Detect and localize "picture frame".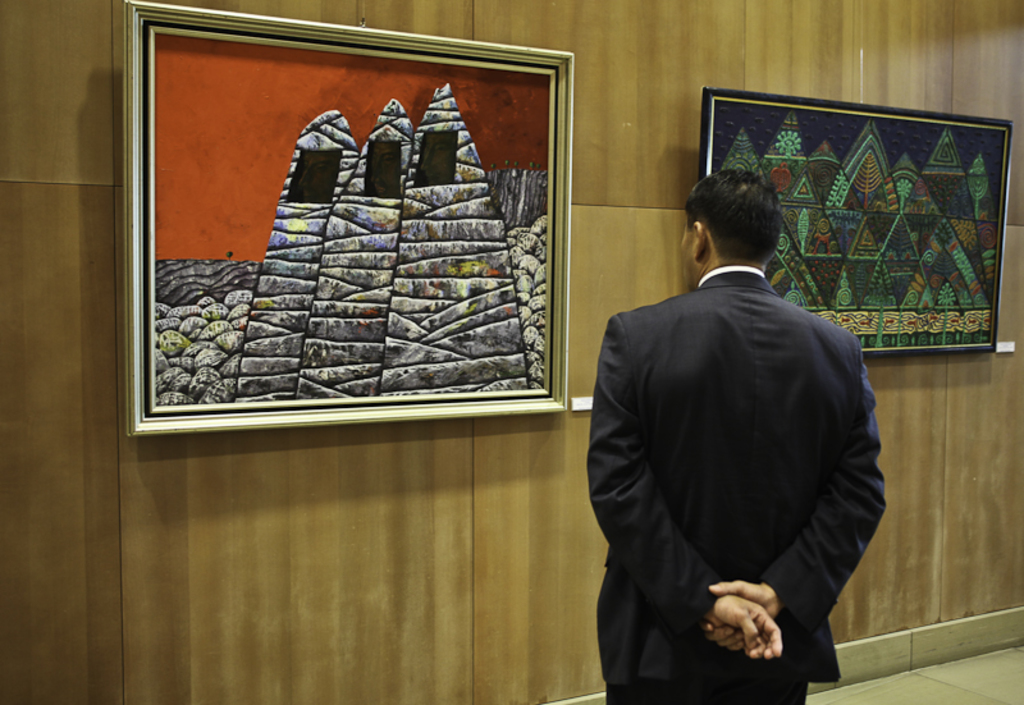
Localized at 122/0/572/436.
